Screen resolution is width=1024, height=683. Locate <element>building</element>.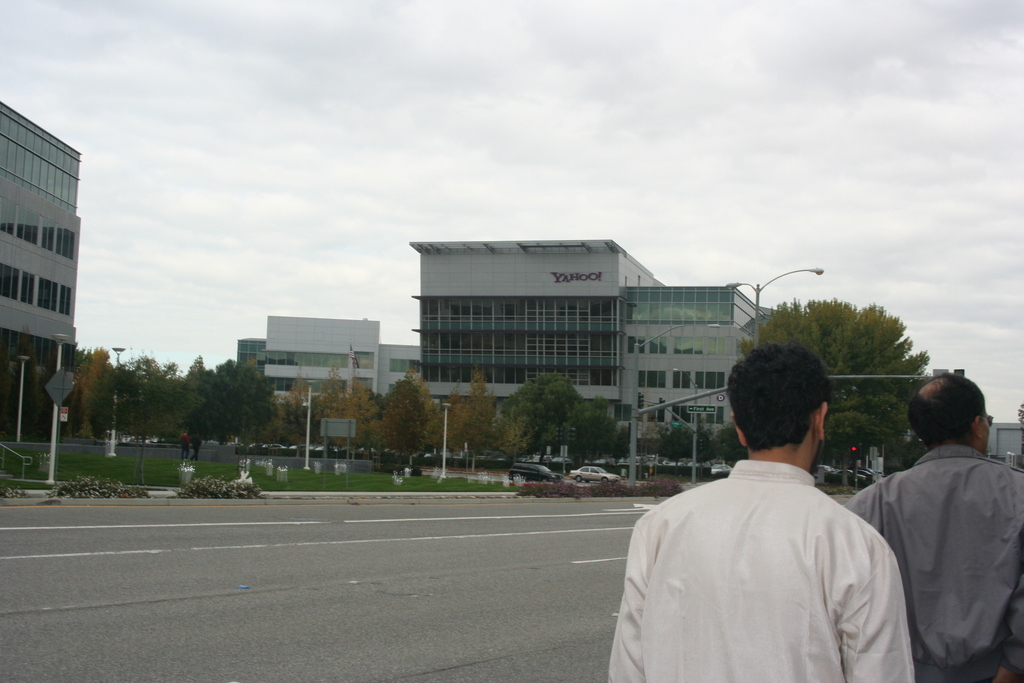
[376, 340, 424, 395].
